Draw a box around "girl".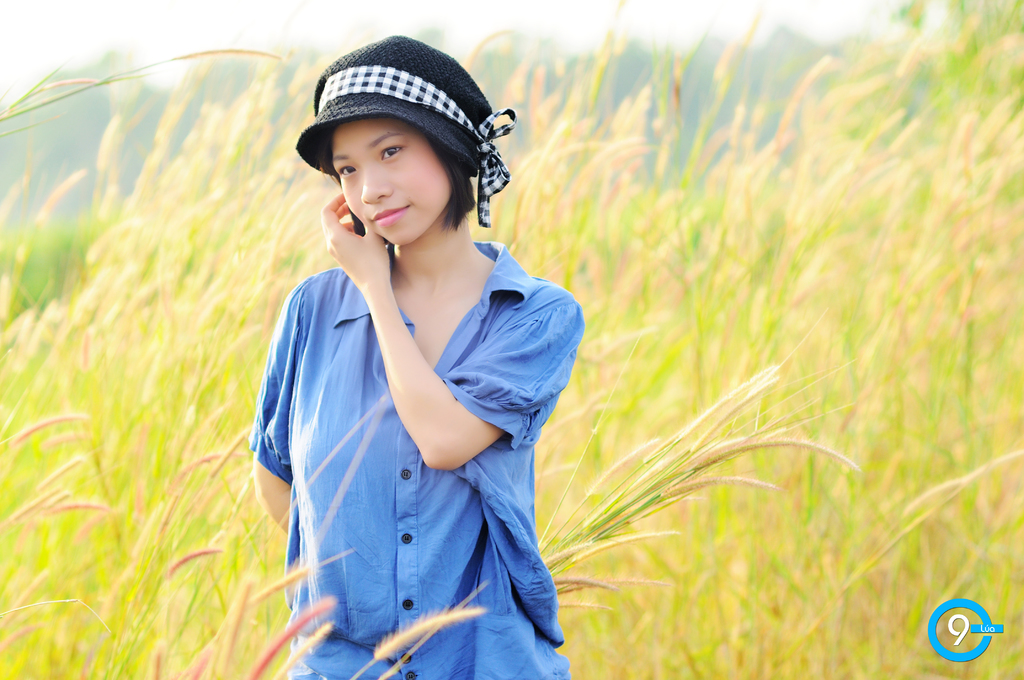
bbox=(253, 35, 584, 679).
